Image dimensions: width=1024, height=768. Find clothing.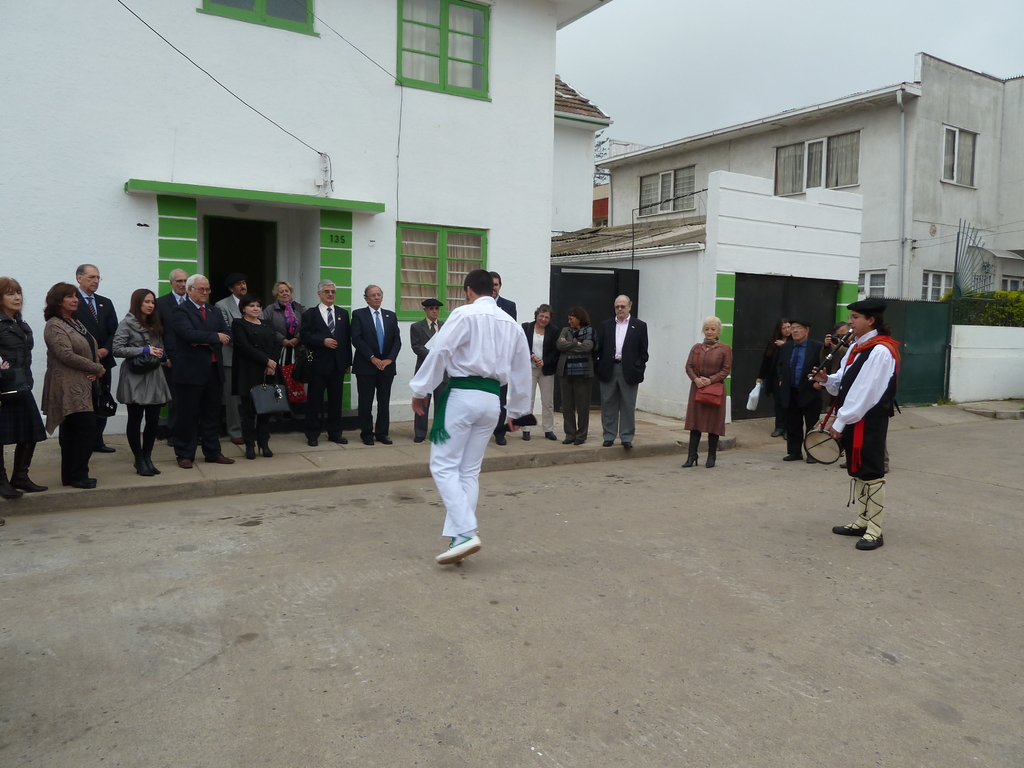
l=400, t=314, r=445, b=428.
